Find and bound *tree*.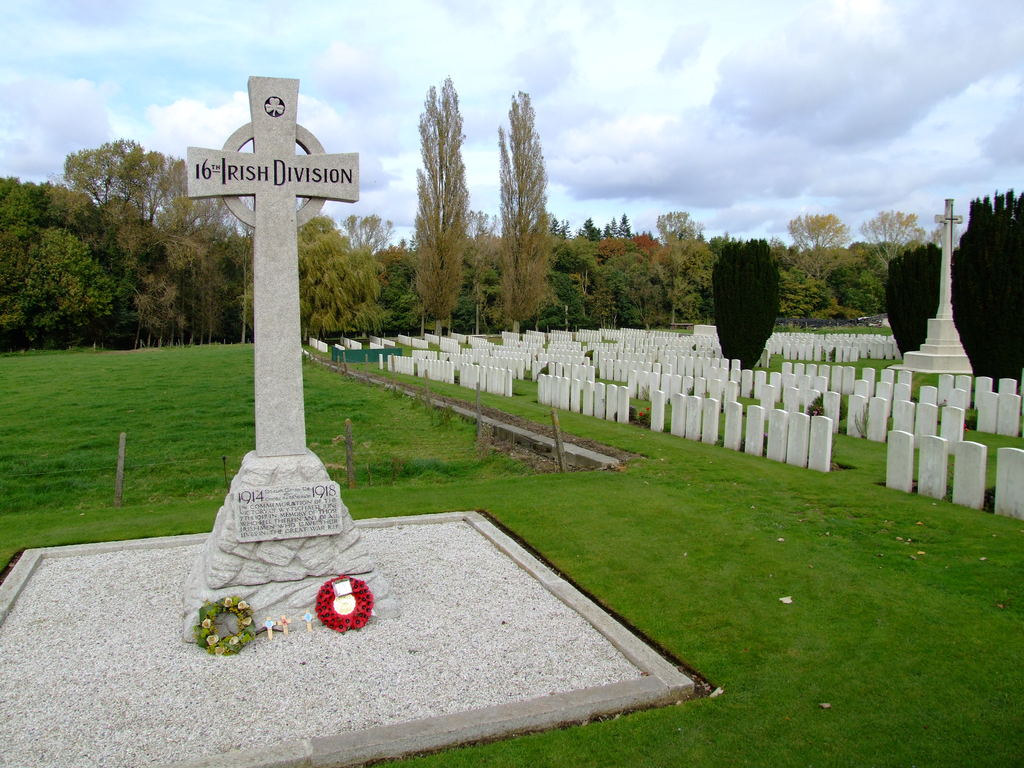
Bound: crop(415, 74, 495, 345).
